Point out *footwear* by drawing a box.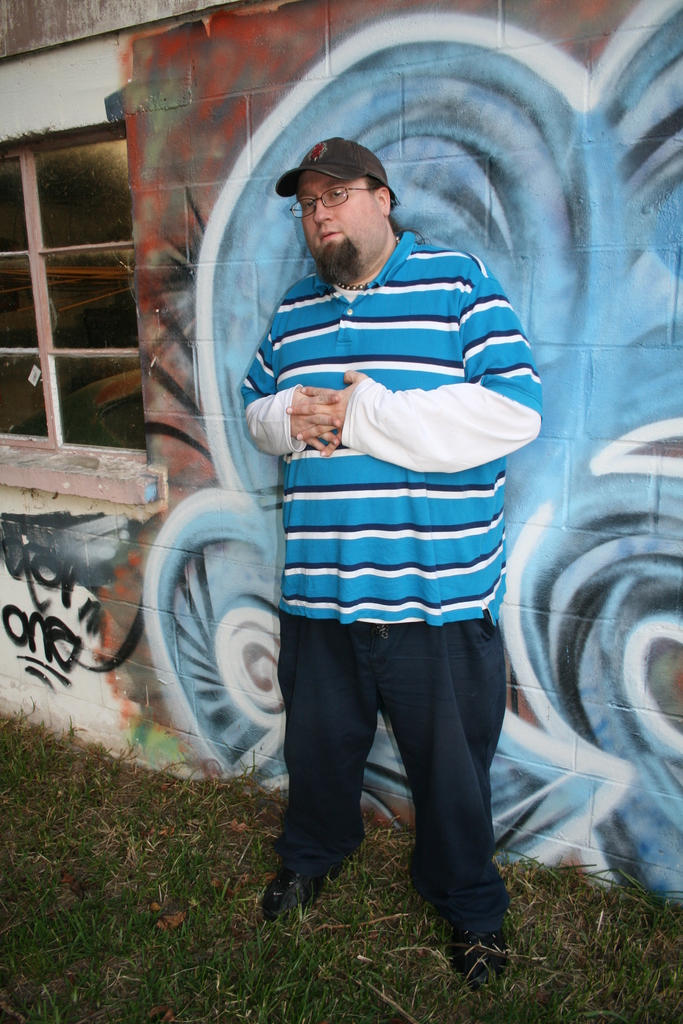
262,865,346,928.
